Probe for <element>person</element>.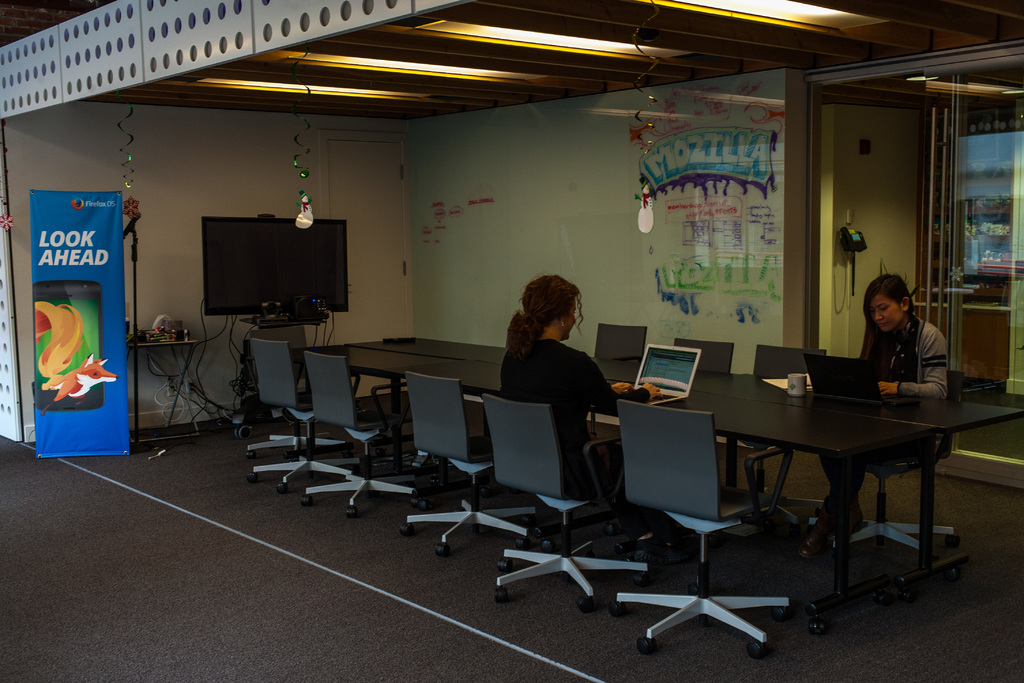
Probe result: crop(799, 274, 955, 551).
